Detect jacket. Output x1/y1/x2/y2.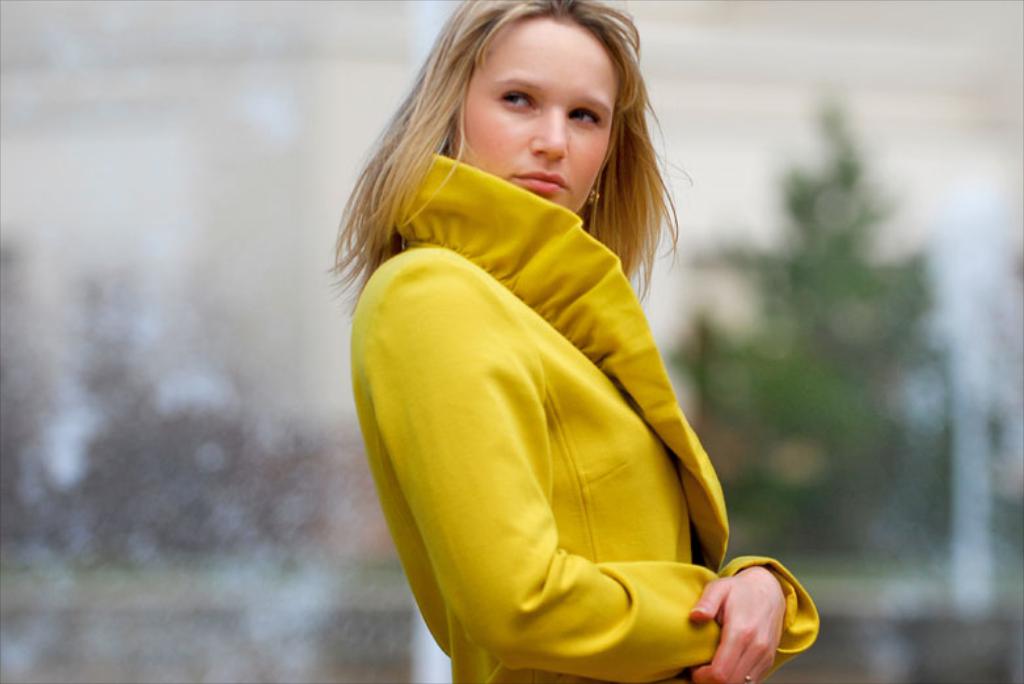
353/138/826/683.
